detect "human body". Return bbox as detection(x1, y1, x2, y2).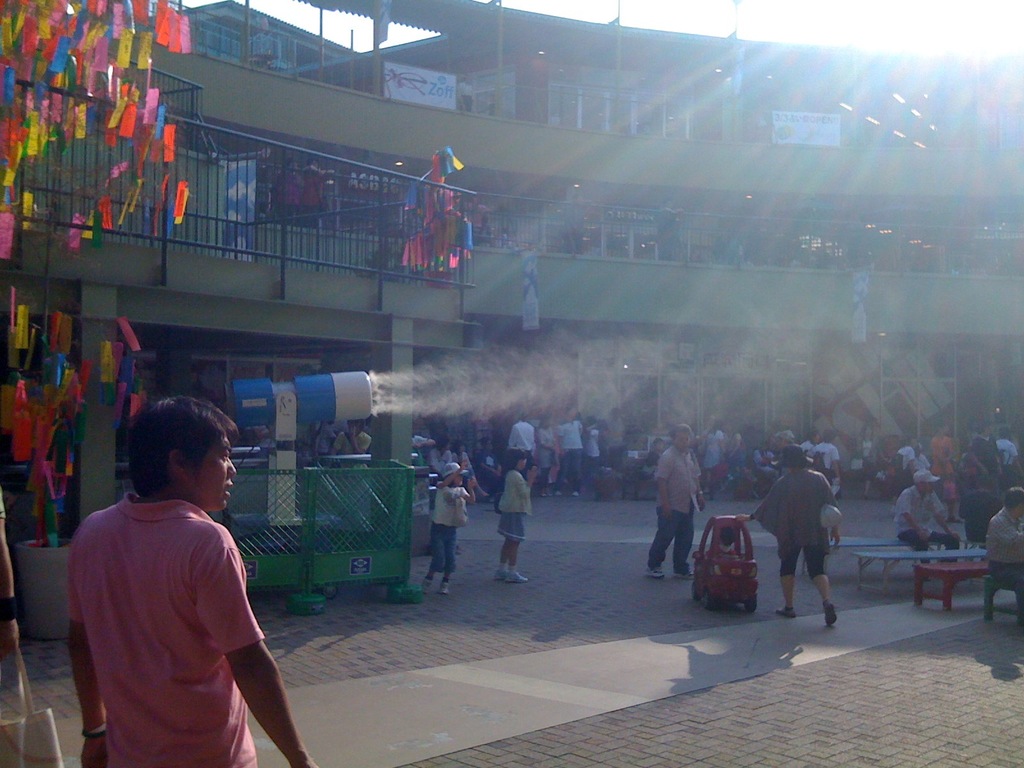
detection(420, 454, 472, 597).
